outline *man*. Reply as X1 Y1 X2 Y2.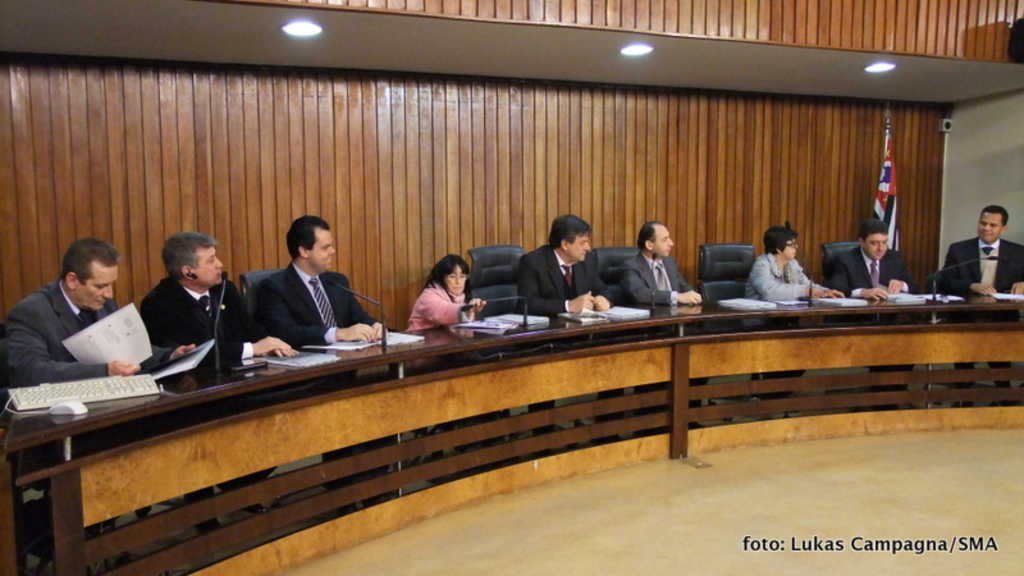
934 192 1023 297.
